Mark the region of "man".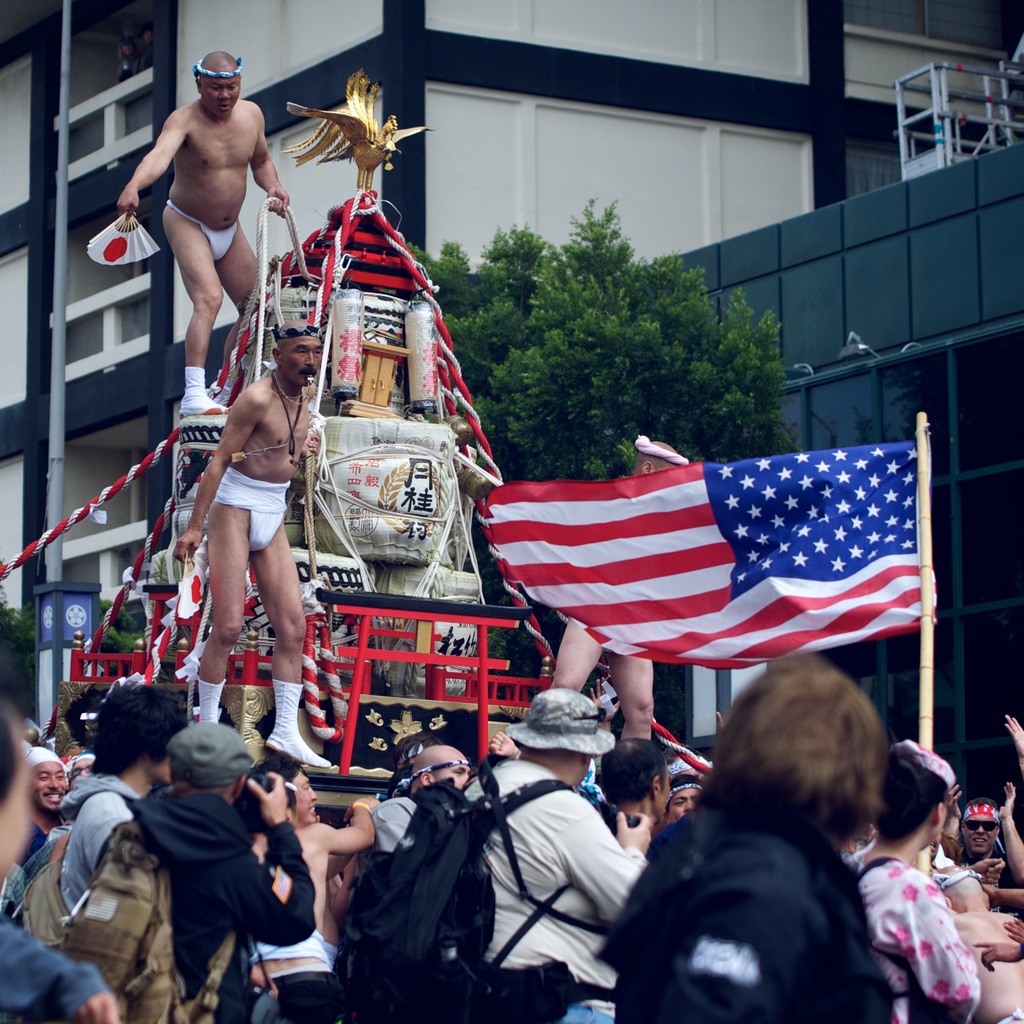
Region: detection(168, 321, 333, 765).
